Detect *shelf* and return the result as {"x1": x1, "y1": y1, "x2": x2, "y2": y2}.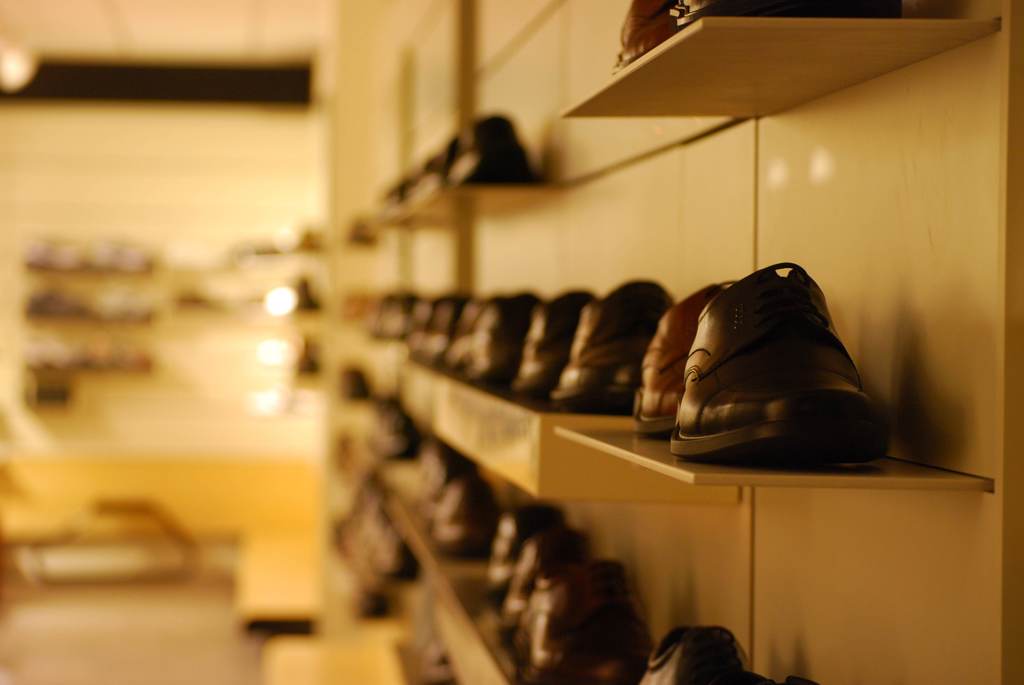
{"x1": 314, "y1": 403, "x2": 509, "y2": 642}.
